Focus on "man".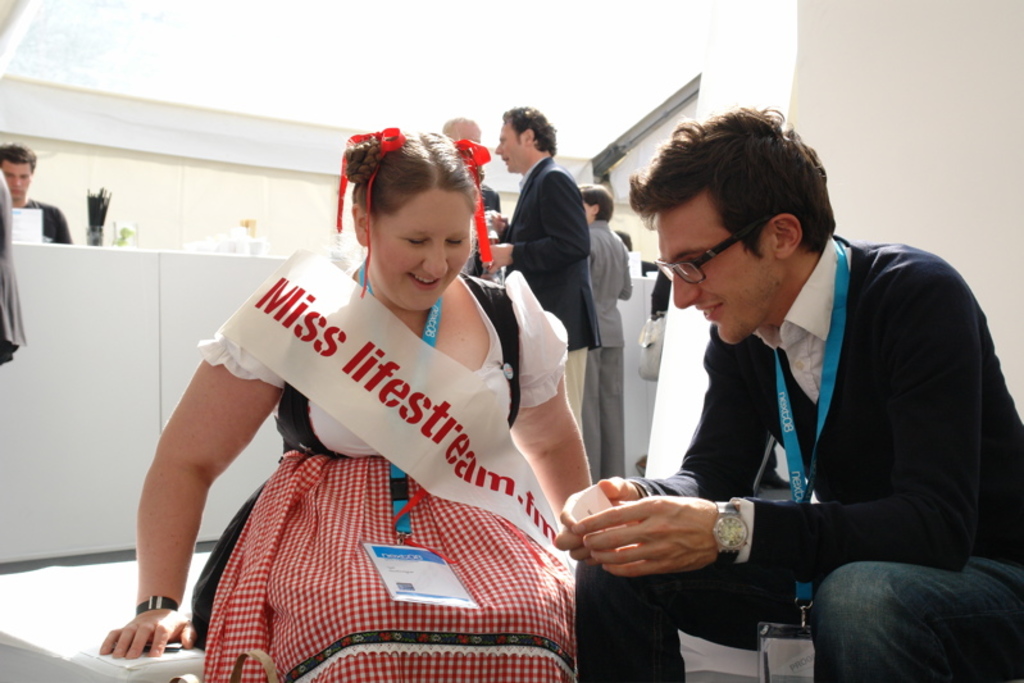
Focused at <bbox>572, 113, 1001, 674</bbox>.
